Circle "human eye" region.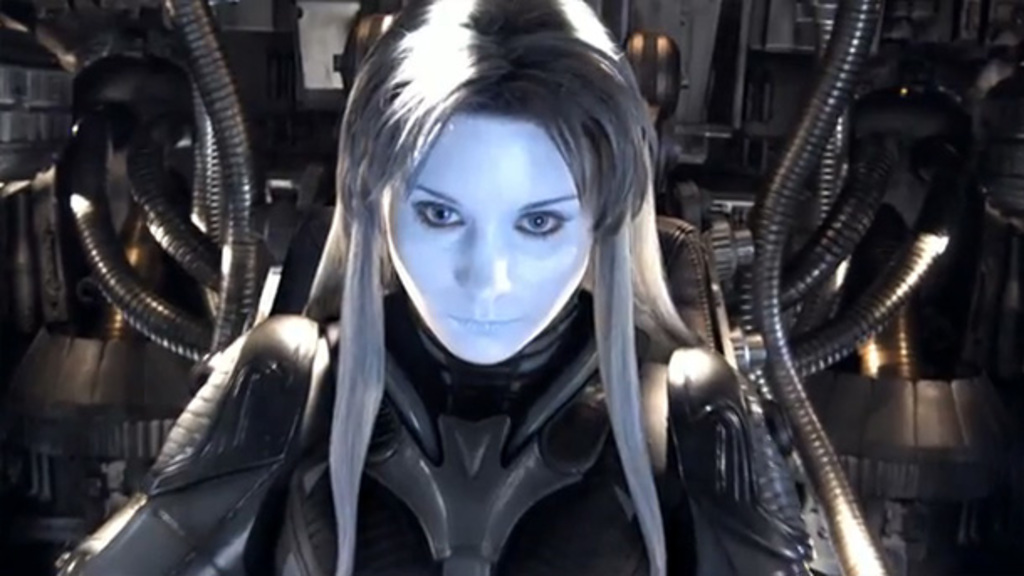
Region: {"x1": 505, "y1": 181, "x2": 577, "y2": 245}.
